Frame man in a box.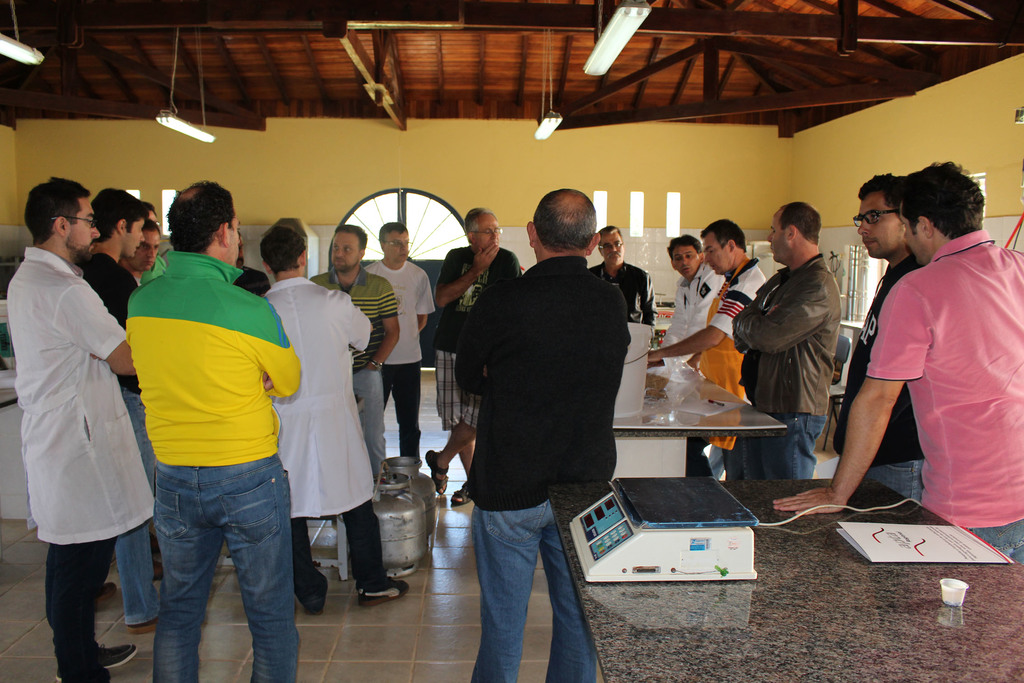
(6, 174, 156, 682).
